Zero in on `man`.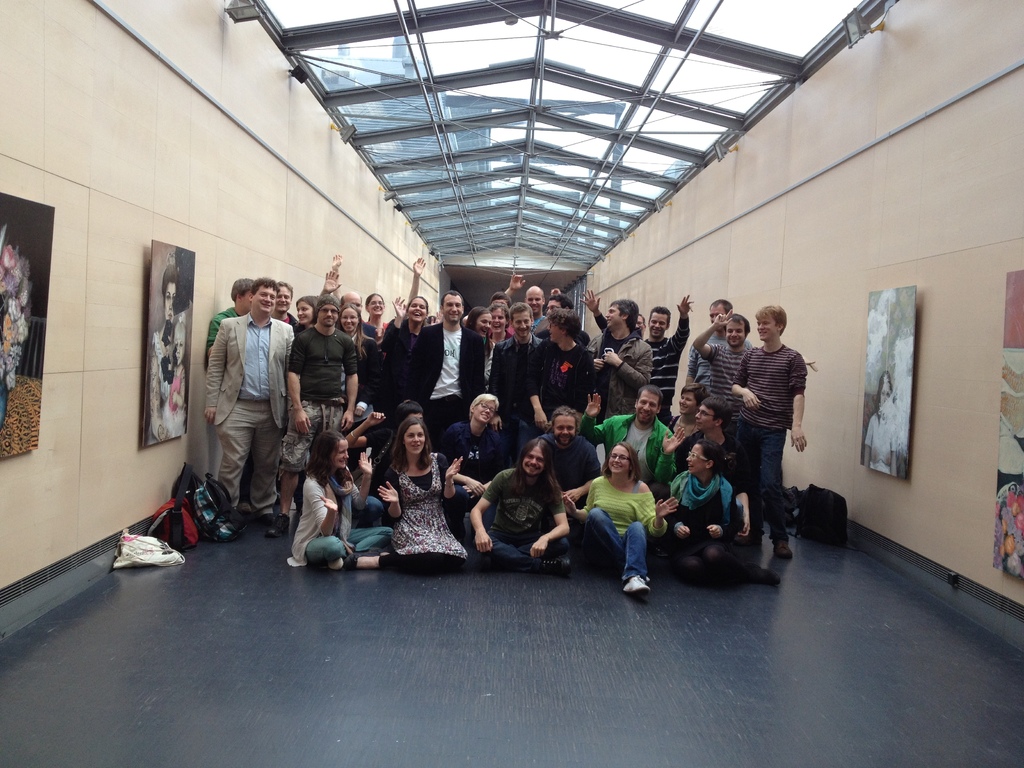
Zeroed in: 532, 294, 573, 340.
